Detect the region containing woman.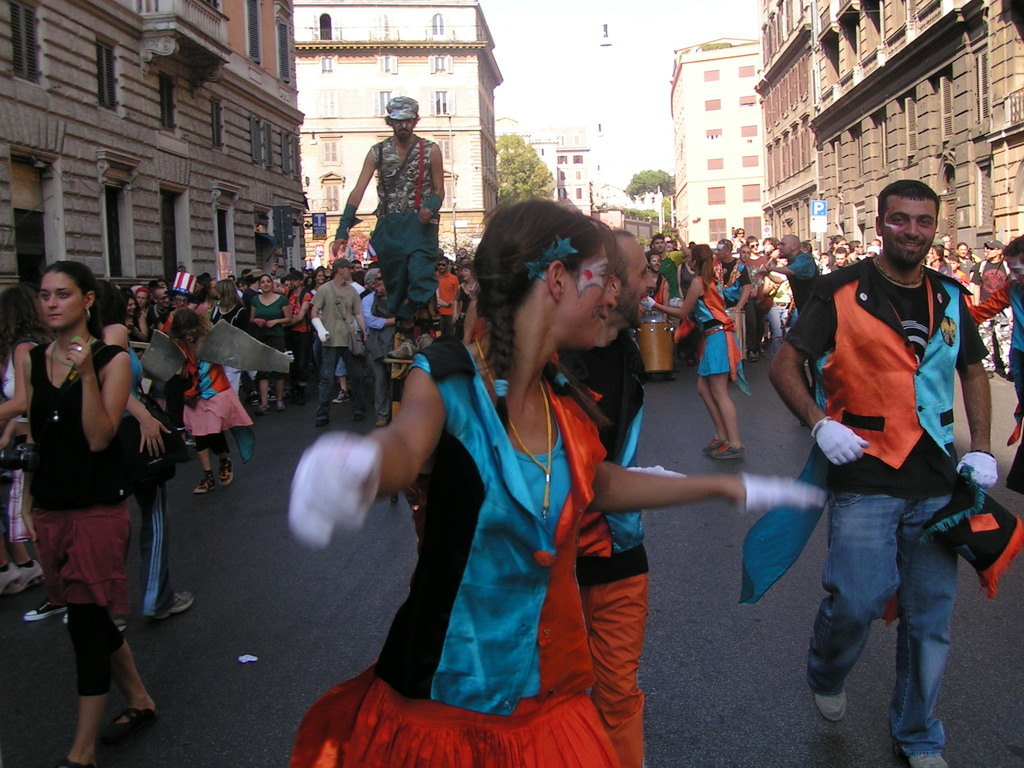
l=95, t=277, r=197, b=632.
